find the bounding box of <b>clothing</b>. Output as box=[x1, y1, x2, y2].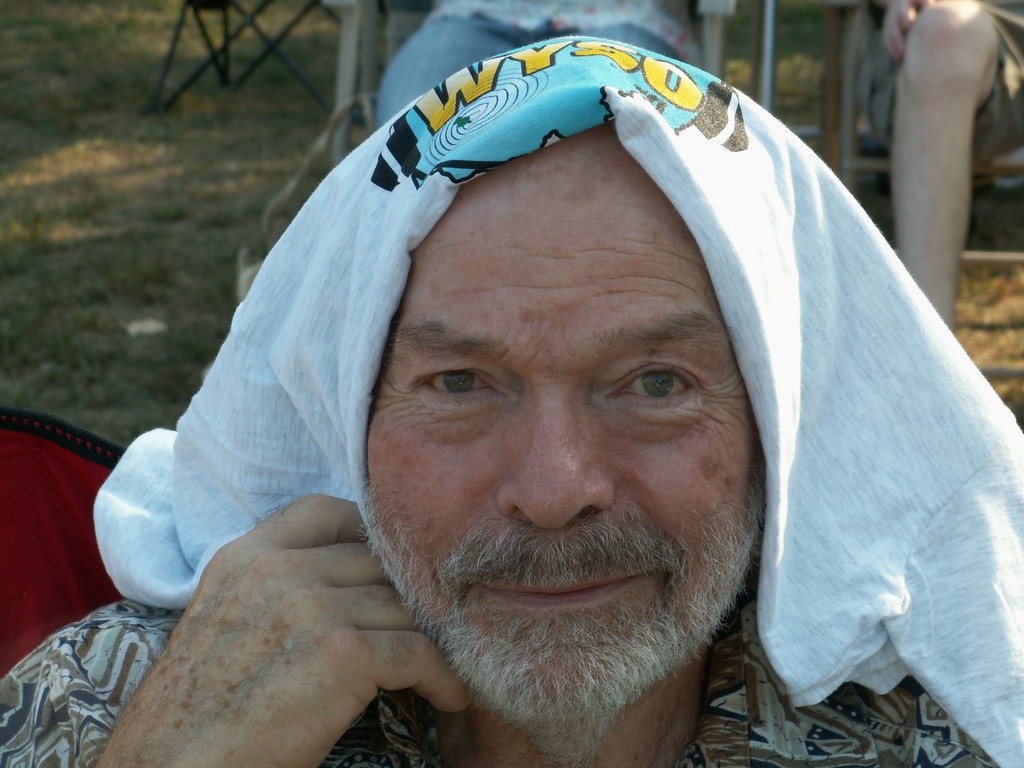
box=[862, 0, 1023, 166].
